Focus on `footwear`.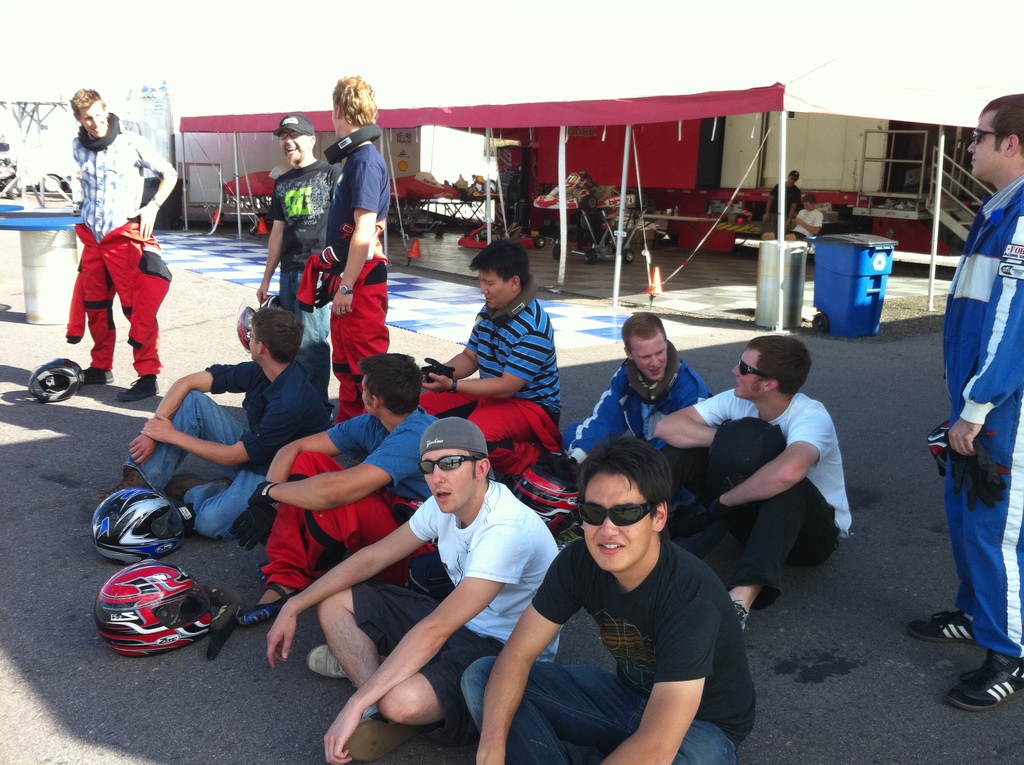
Focused at box(343, 714, 440, 762).
